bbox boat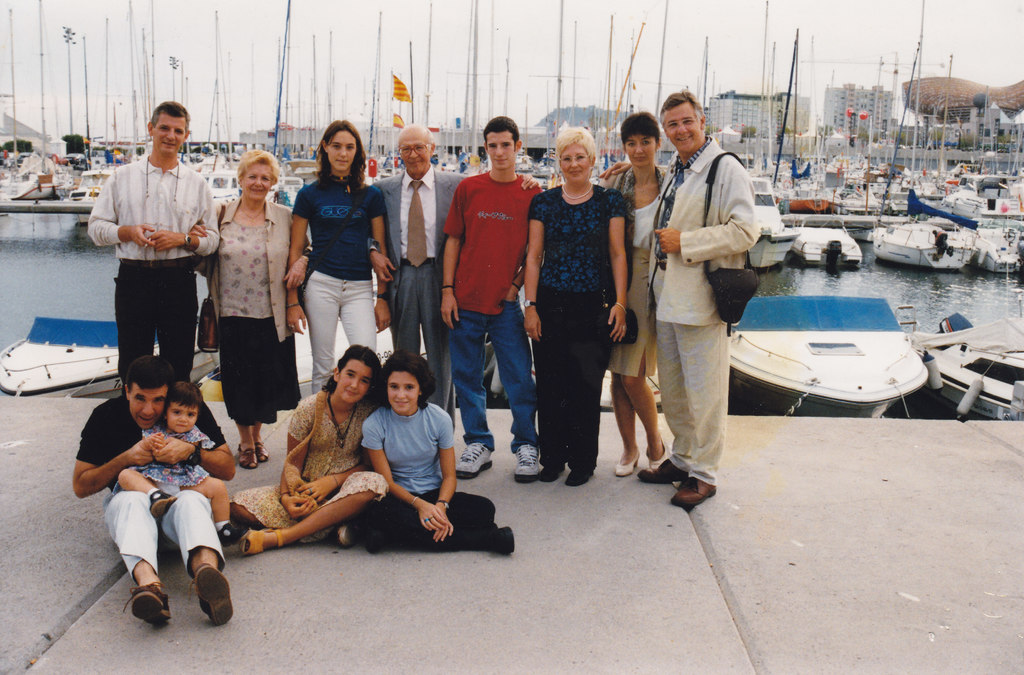
bbox(524, 0, 713, 192)
